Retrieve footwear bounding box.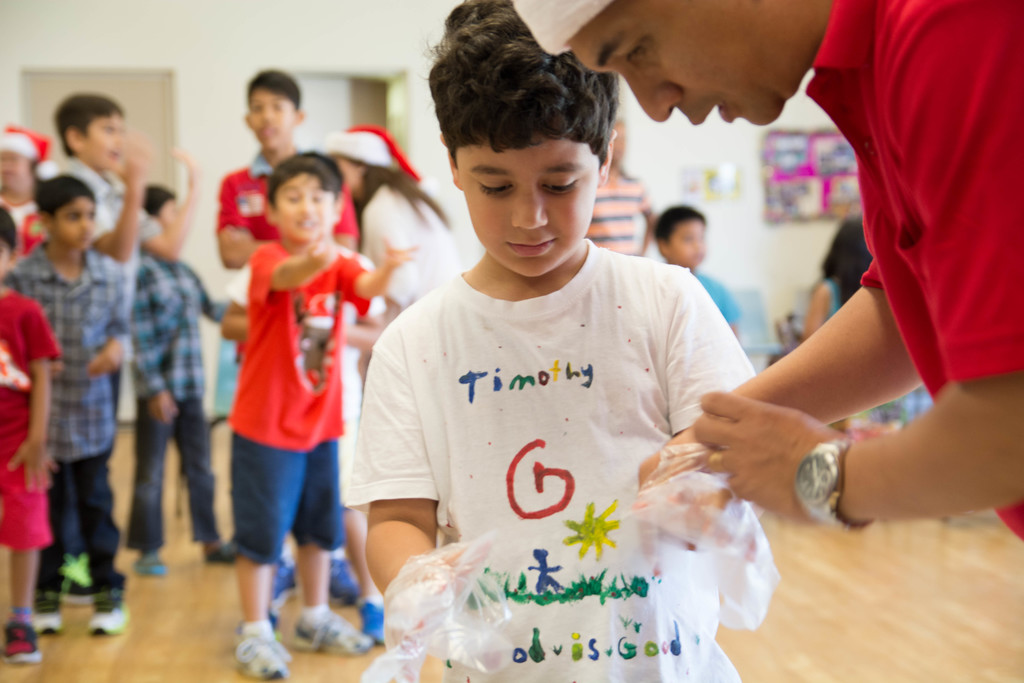
Bounding box: detection(280, 598, 370, 659).
